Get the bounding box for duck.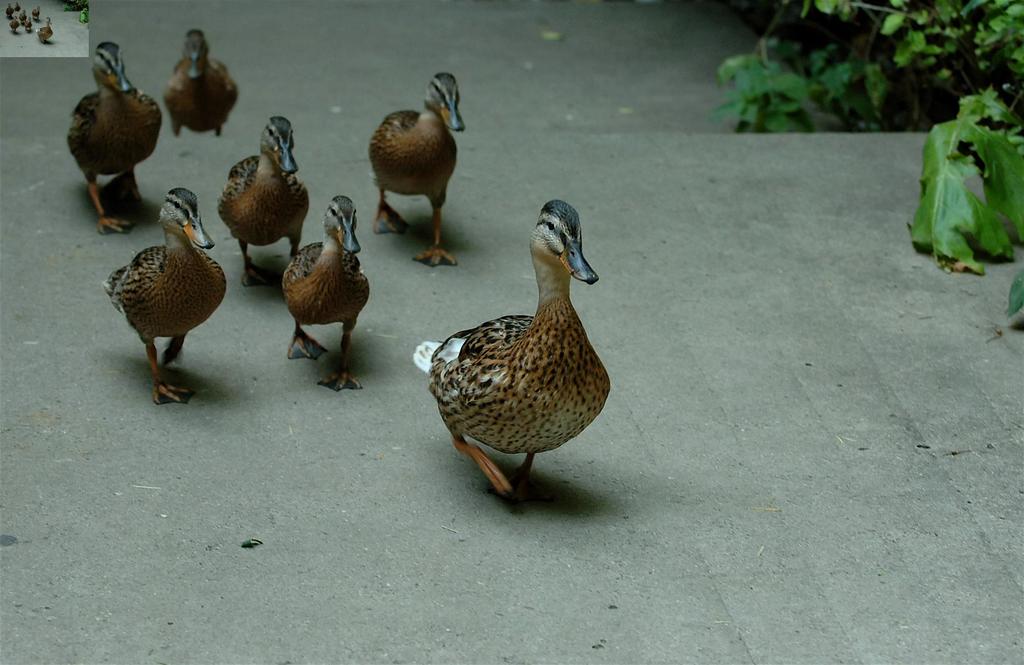
<box>284,198,378,401</box>.
